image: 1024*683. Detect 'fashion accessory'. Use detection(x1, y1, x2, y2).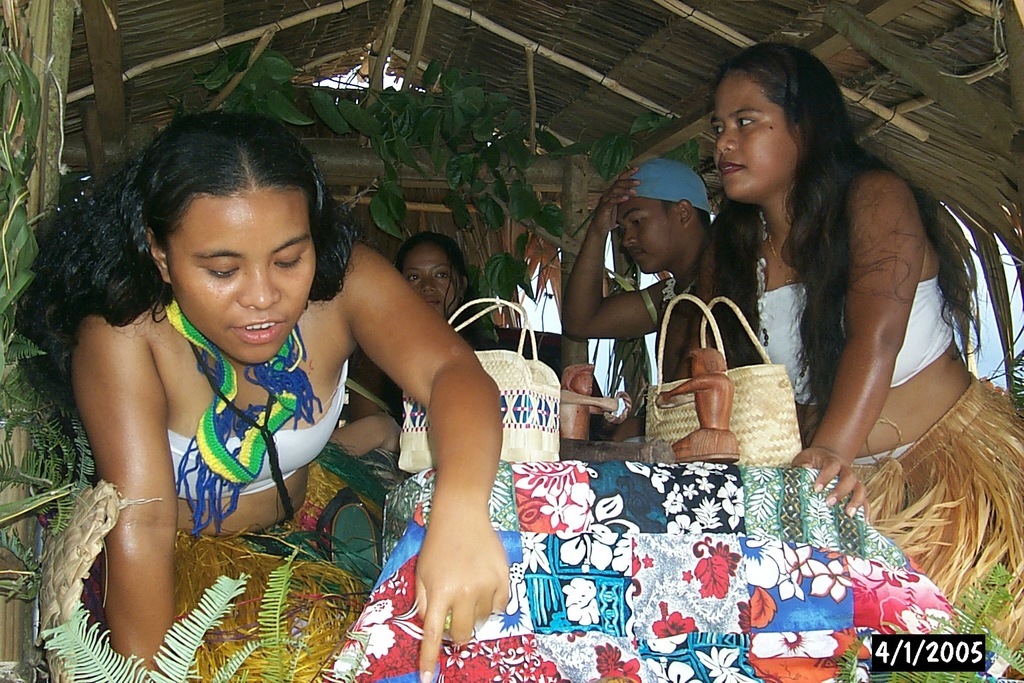
detection(169, 295, 325, 544).
